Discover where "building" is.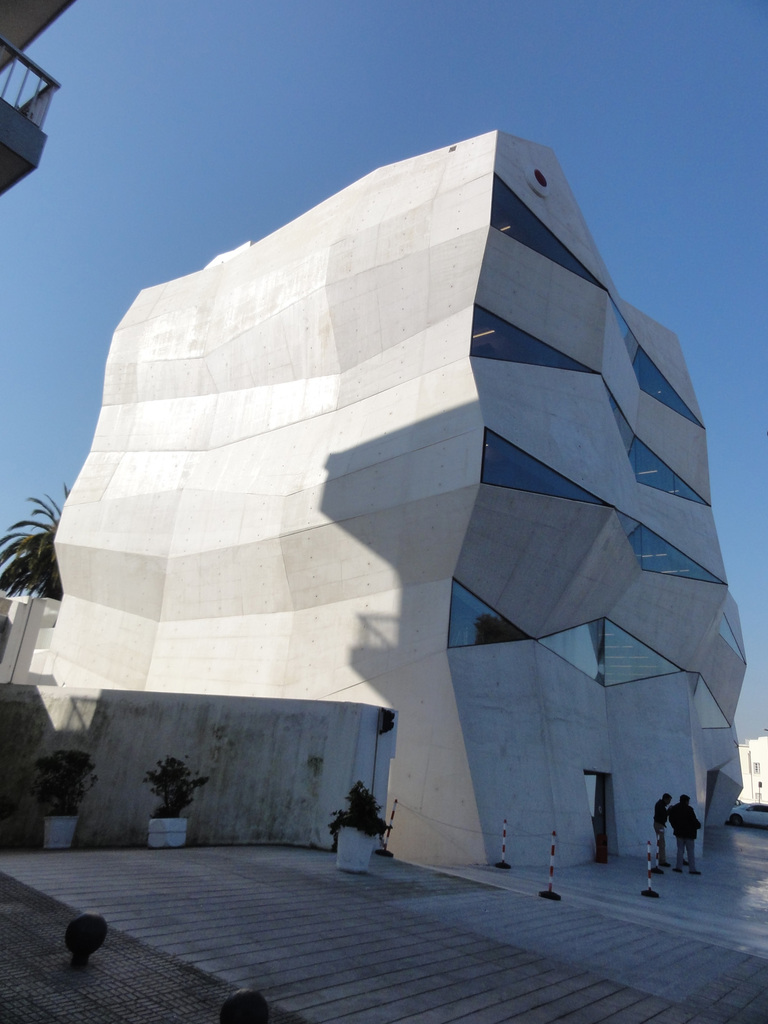
Discovered at locate(735, 738, 767, 810).
